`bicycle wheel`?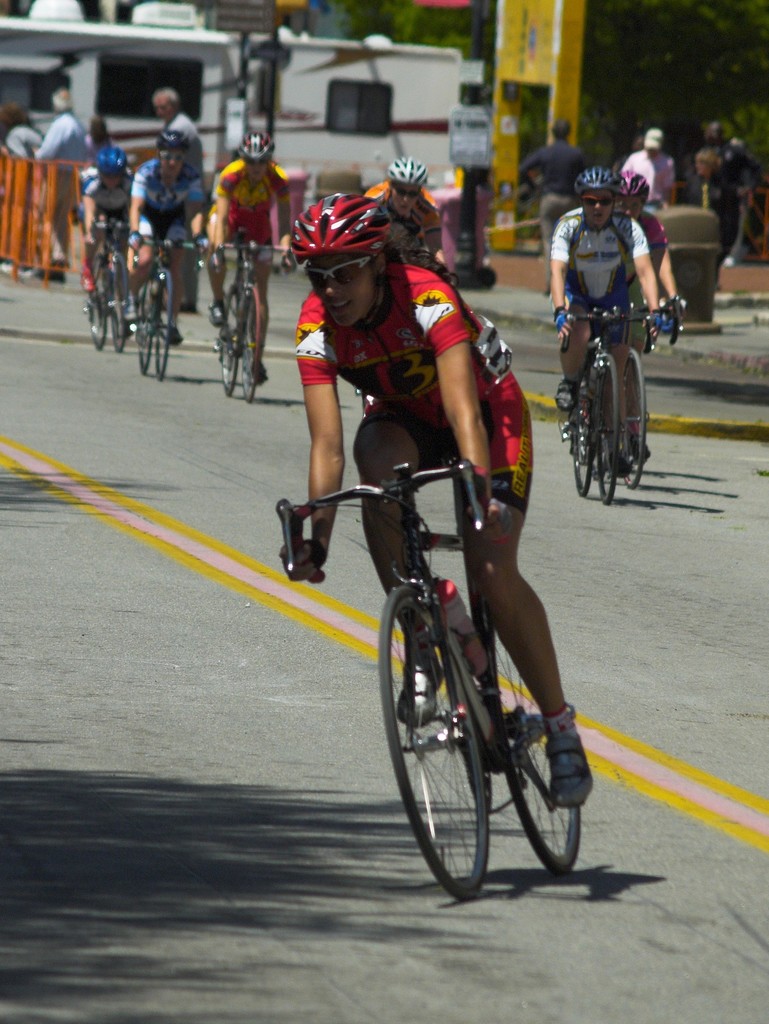
crop(88, 257, 113, 358)
